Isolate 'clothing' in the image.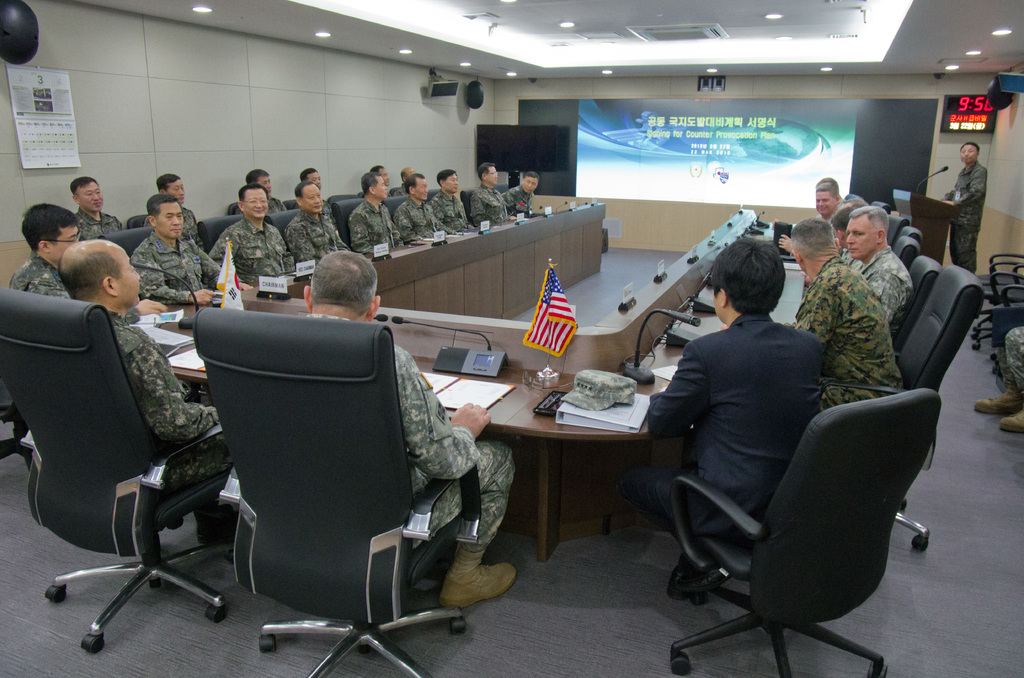
Isolated region: (11, 249, 67, 296).
